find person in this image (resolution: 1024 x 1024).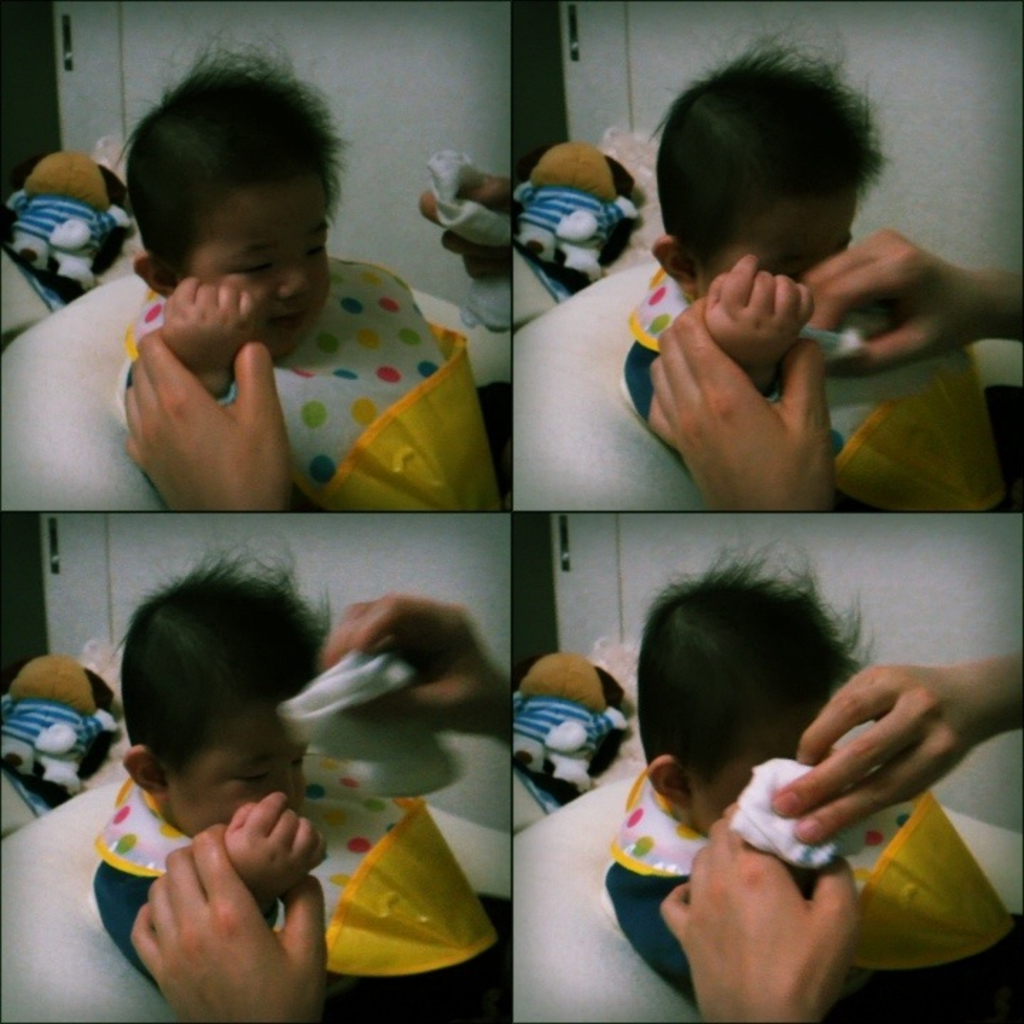
bbox(594, 540, 1020, 1023).
